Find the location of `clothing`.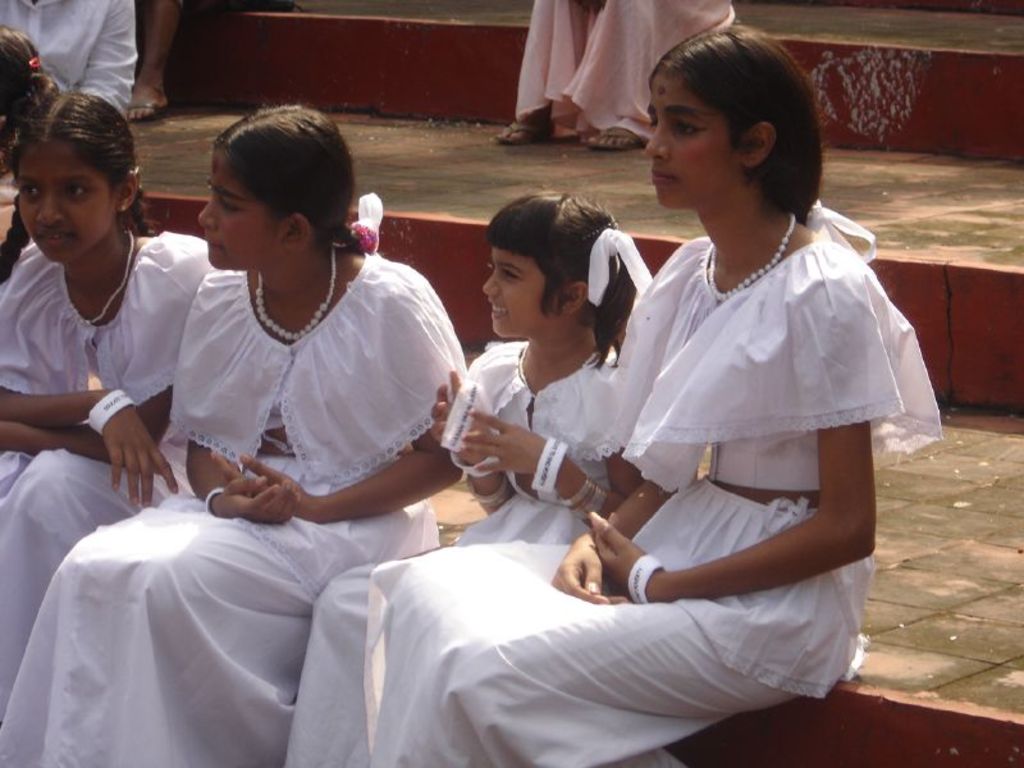
Location: box(513, 0, 745, 150).
